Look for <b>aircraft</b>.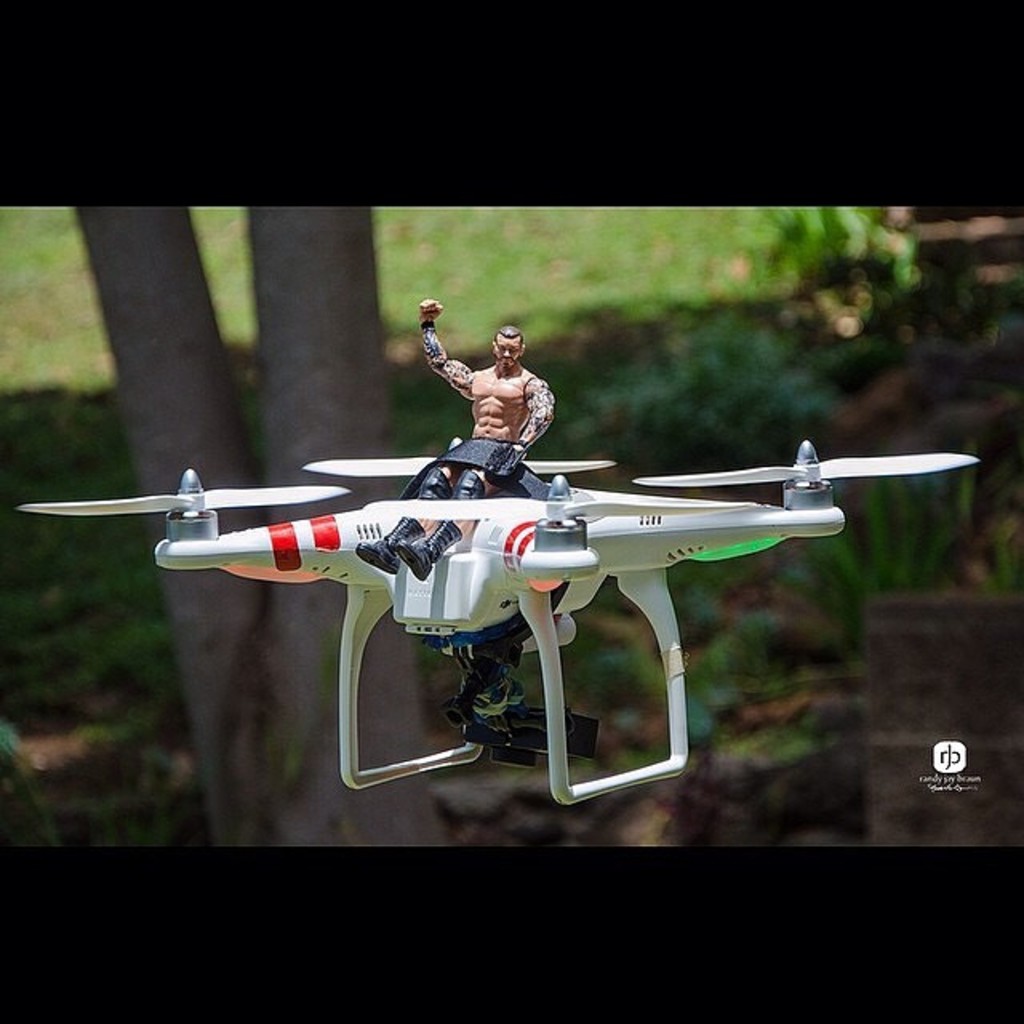
Found: [x1=61, y1=355, x2=957, y2=768].
